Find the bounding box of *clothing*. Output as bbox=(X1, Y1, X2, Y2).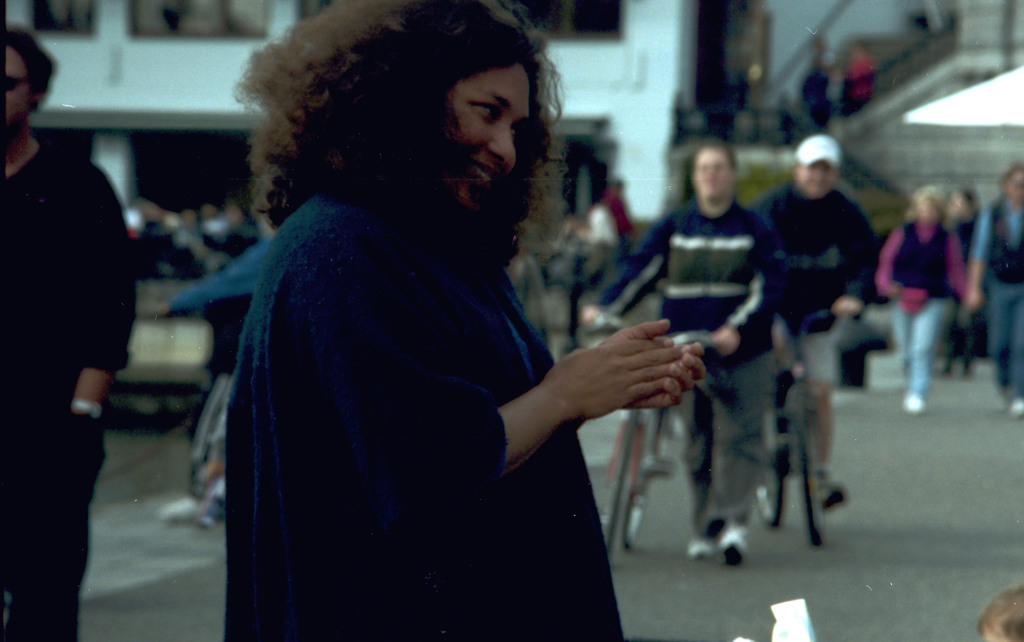
bbox=(726, 165, 874, 410).
